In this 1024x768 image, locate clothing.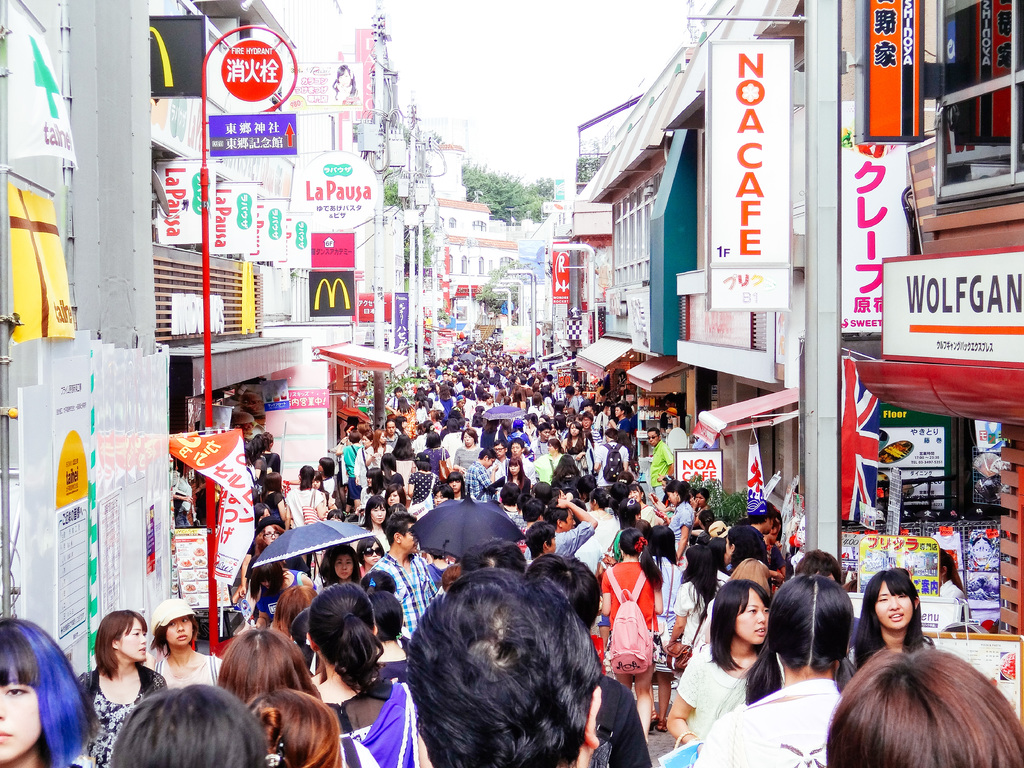
Bounding box: select_region(676, 565, 750, 694).
